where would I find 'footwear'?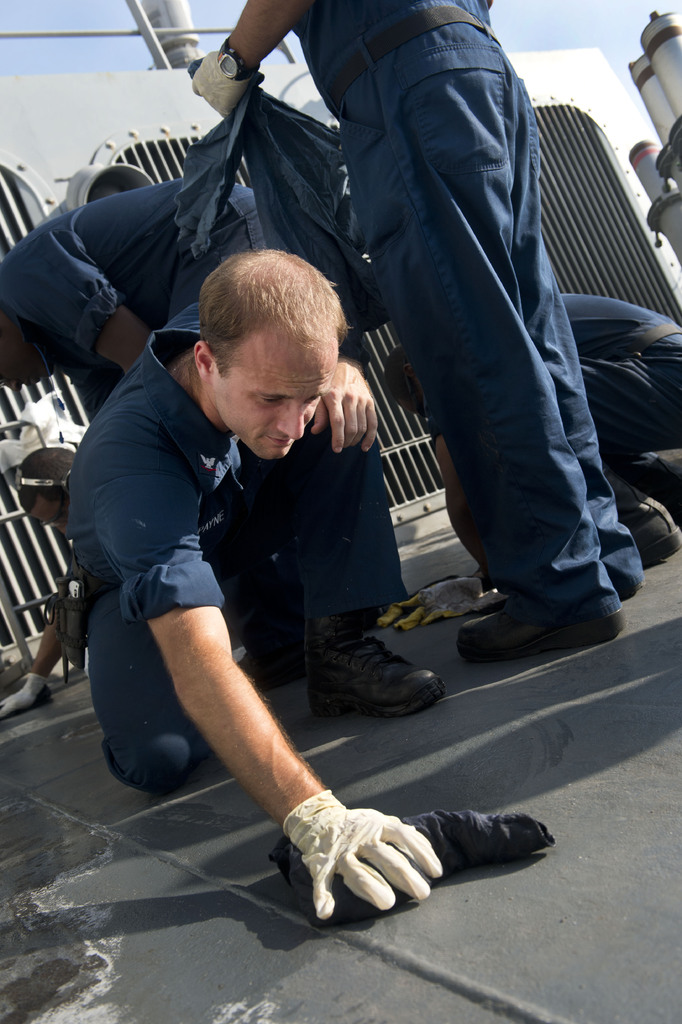
At (left=446, top=586, right=635, bottom=659).
